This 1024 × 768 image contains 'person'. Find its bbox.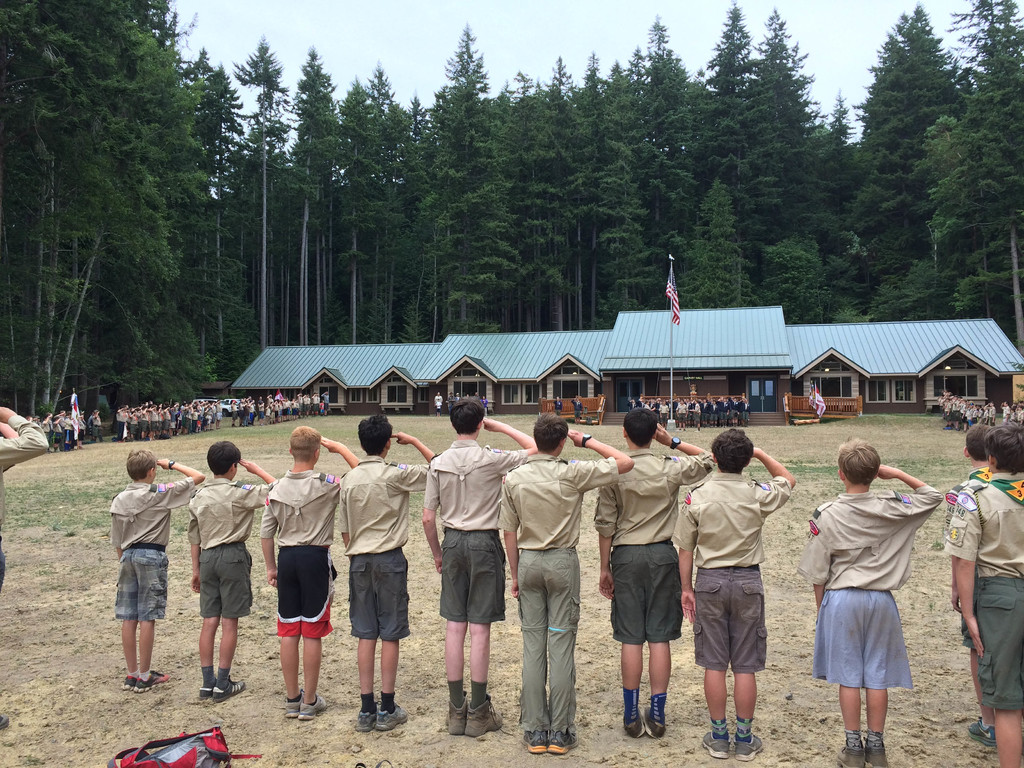
[433, 388, 451, 418].
